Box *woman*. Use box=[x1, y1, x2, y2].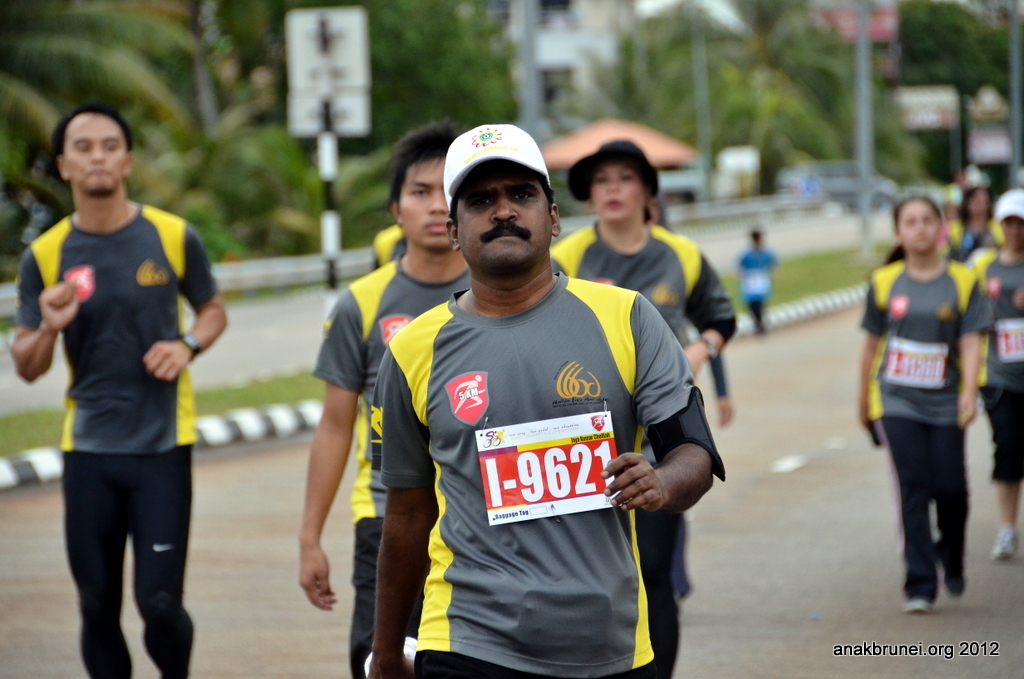
box=[555, 139, 732, 597].
